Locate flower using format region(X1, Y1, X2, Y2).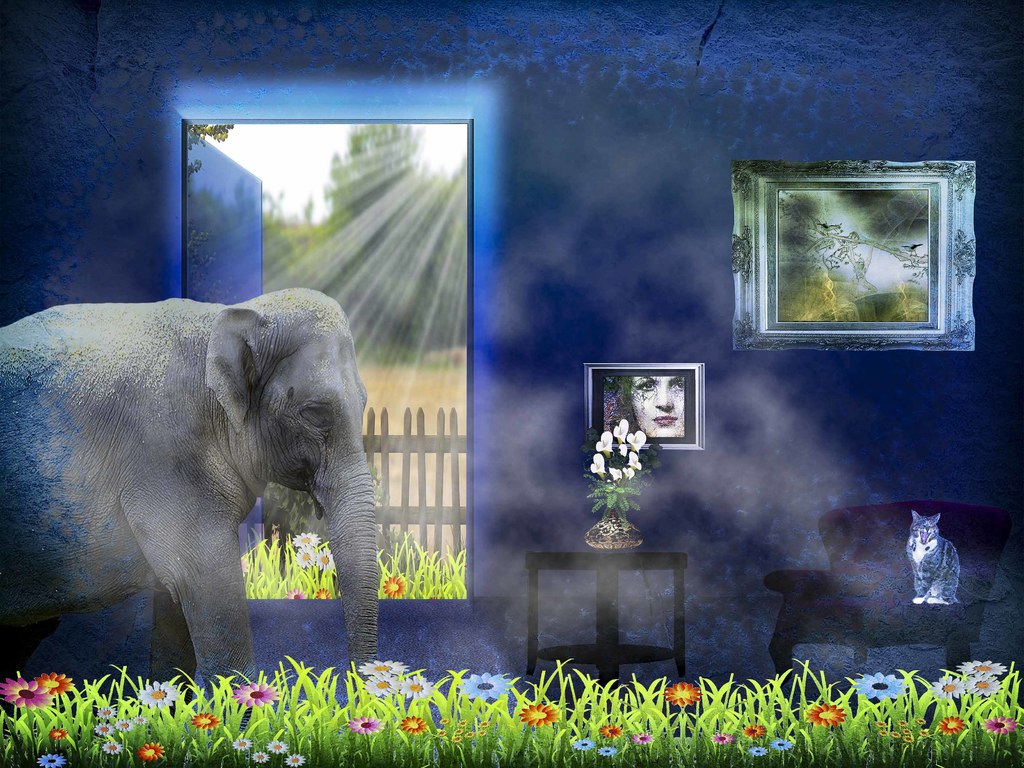
region(137, 682, 179, 708).
